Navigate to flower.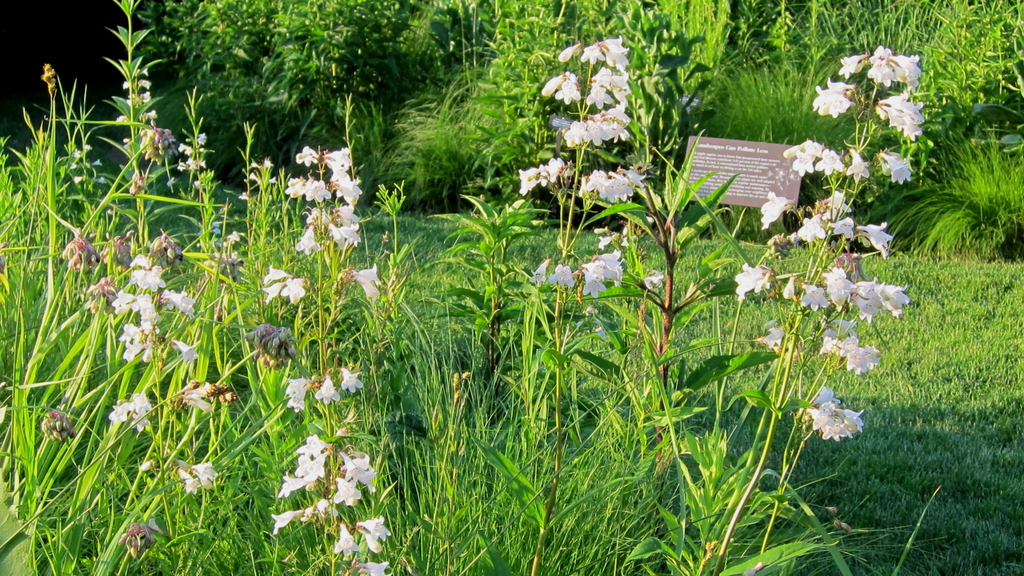
Navigation target: detection(296, 457, 324, 472).
